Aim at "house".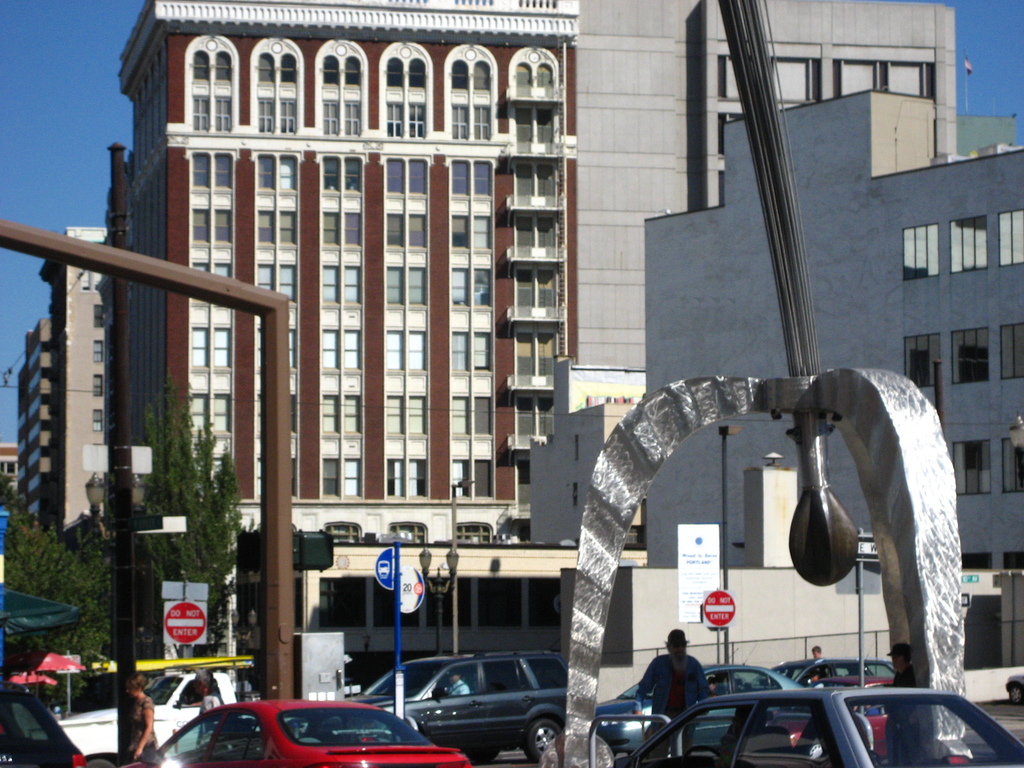
Aimed at (531,356,649,544).
